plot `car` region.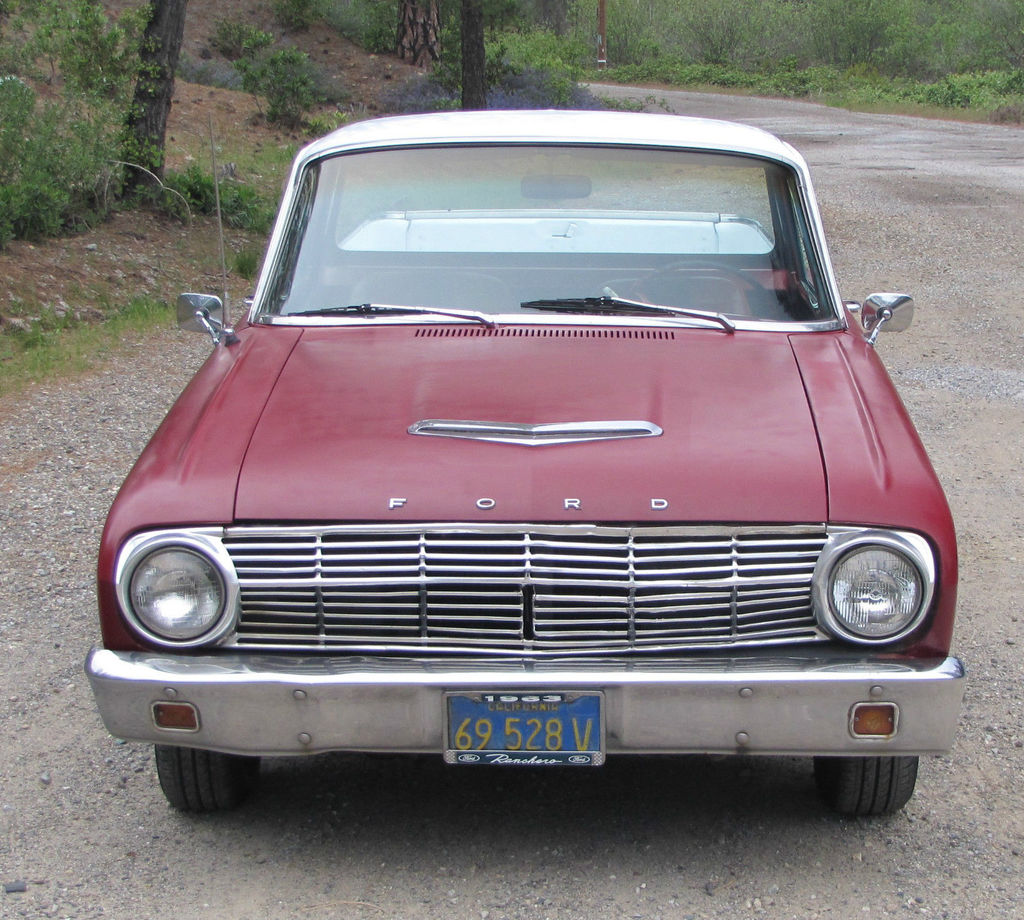
Plotted at bbox=(84, 107, 968, 820).
